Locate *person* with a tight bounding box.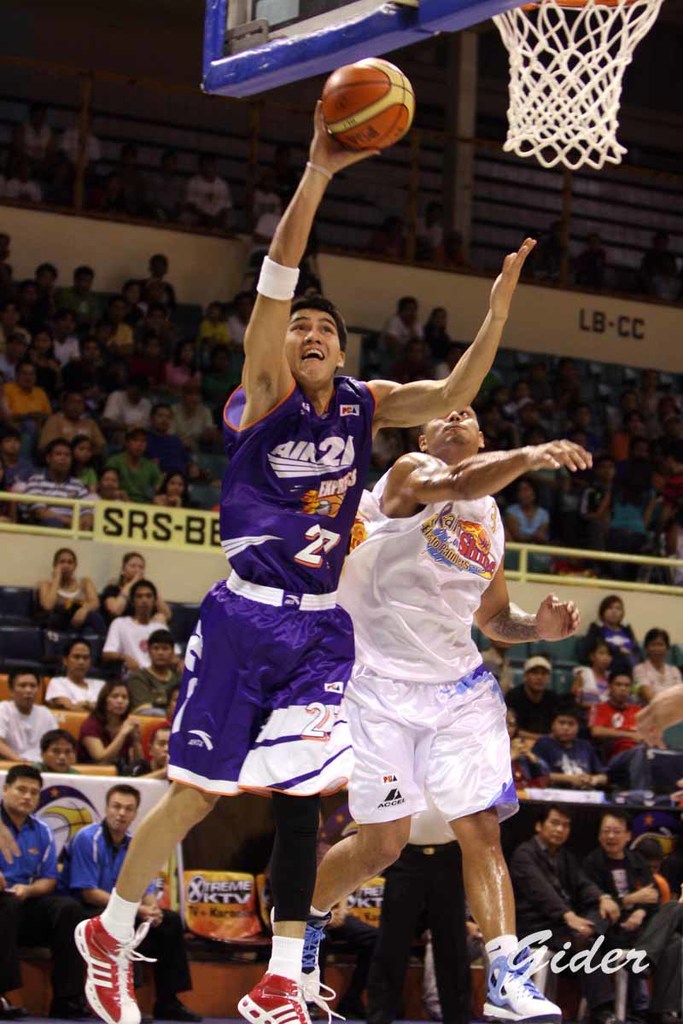
crop(76, 112, 531, 1023).
